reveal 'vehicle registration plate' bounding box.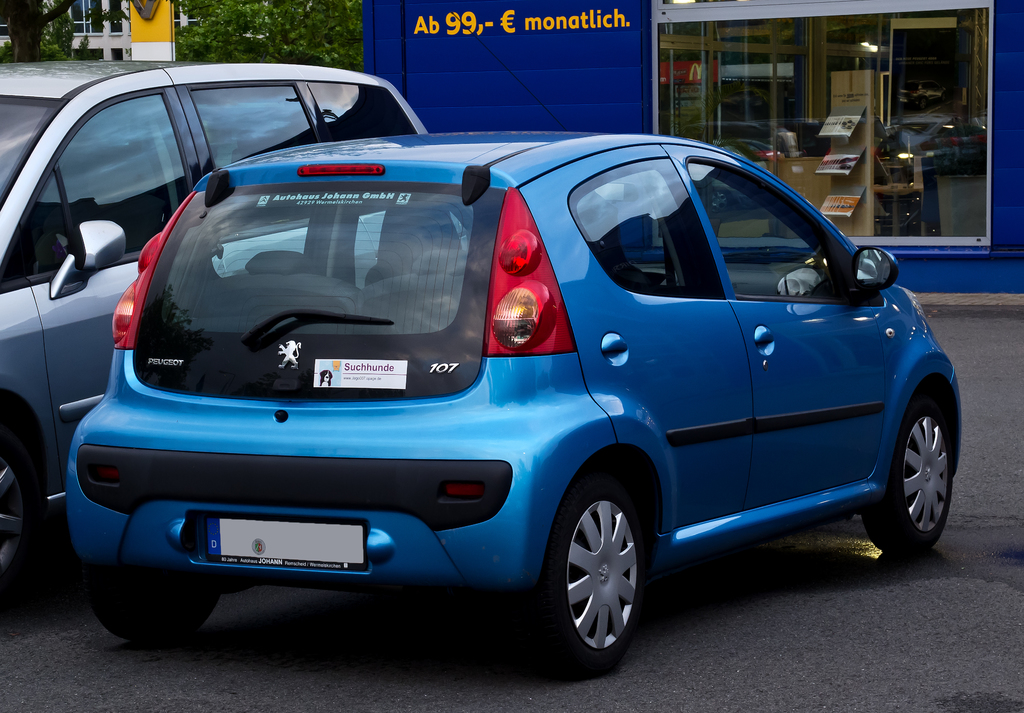
Revealed: l=204, t=520, r=365, b=568.
